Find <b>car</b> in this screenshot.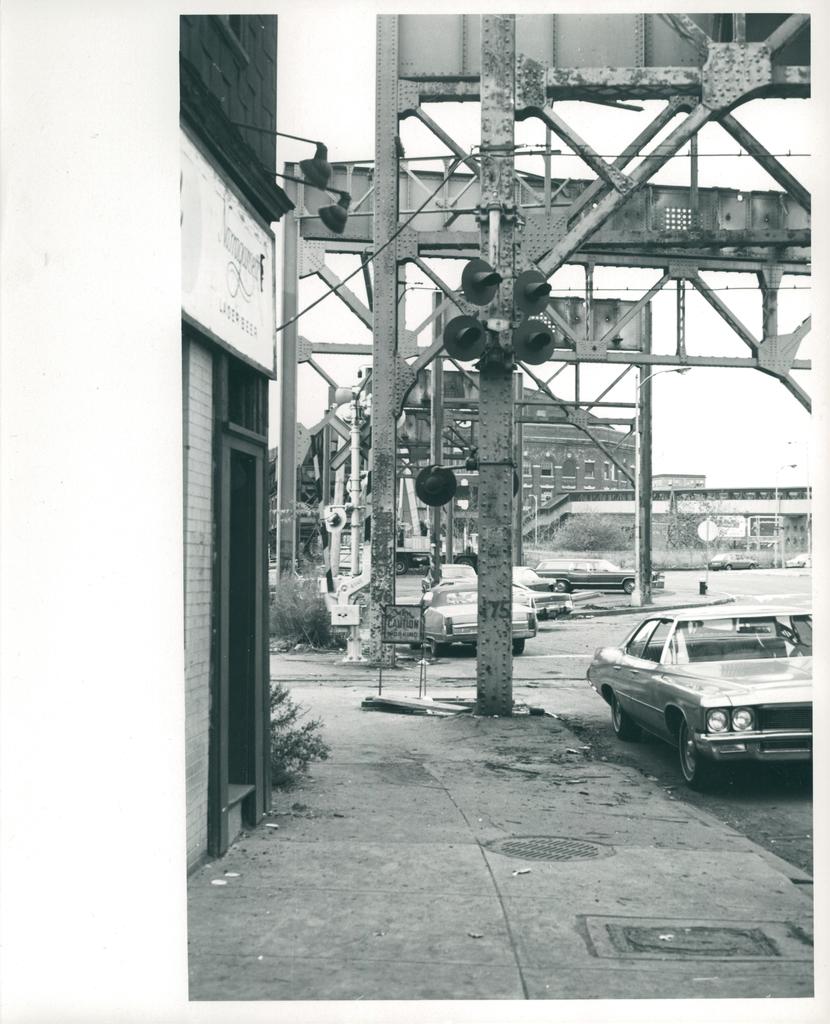
The bounding box for <b>car</b> is 581/588/827/797.
